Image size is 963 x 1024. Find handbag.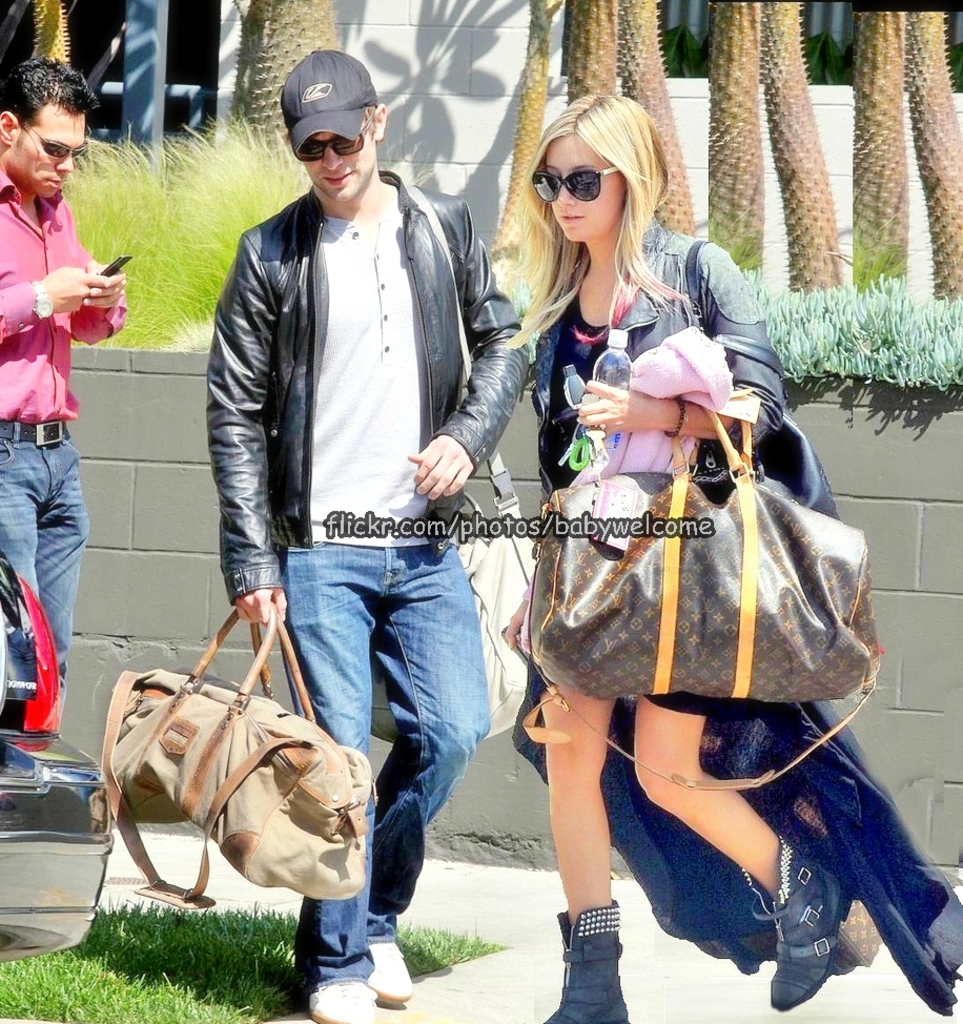
{"x1": 690, "y1": 244, "x2": 842, "y2": 523}.
